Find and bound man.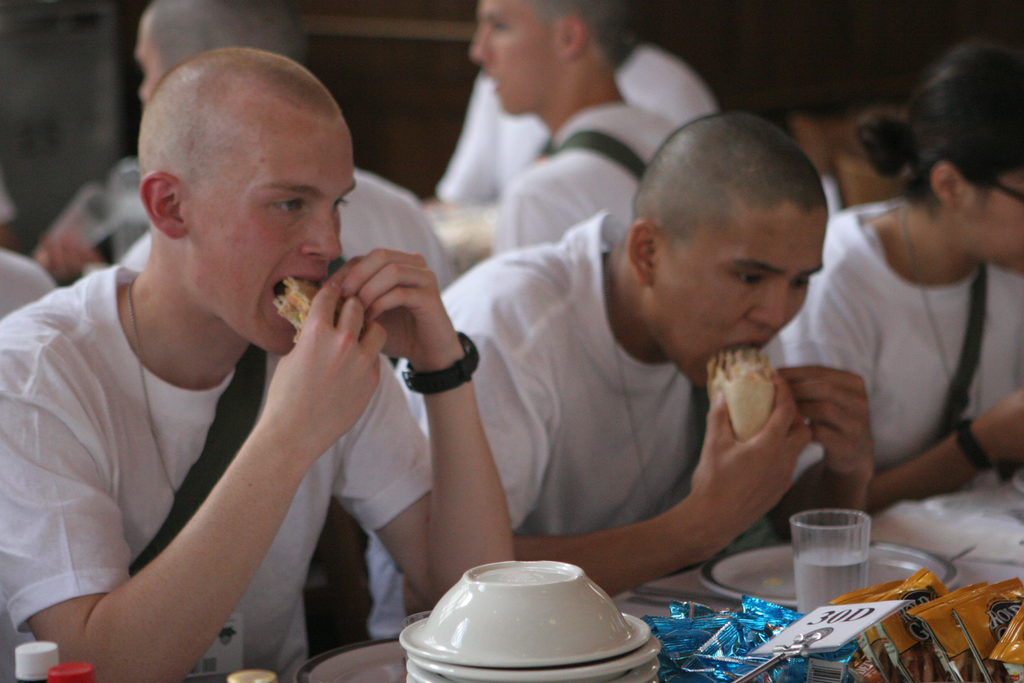
Bound: x1=0 y1=48 x2=514 y2=682.
